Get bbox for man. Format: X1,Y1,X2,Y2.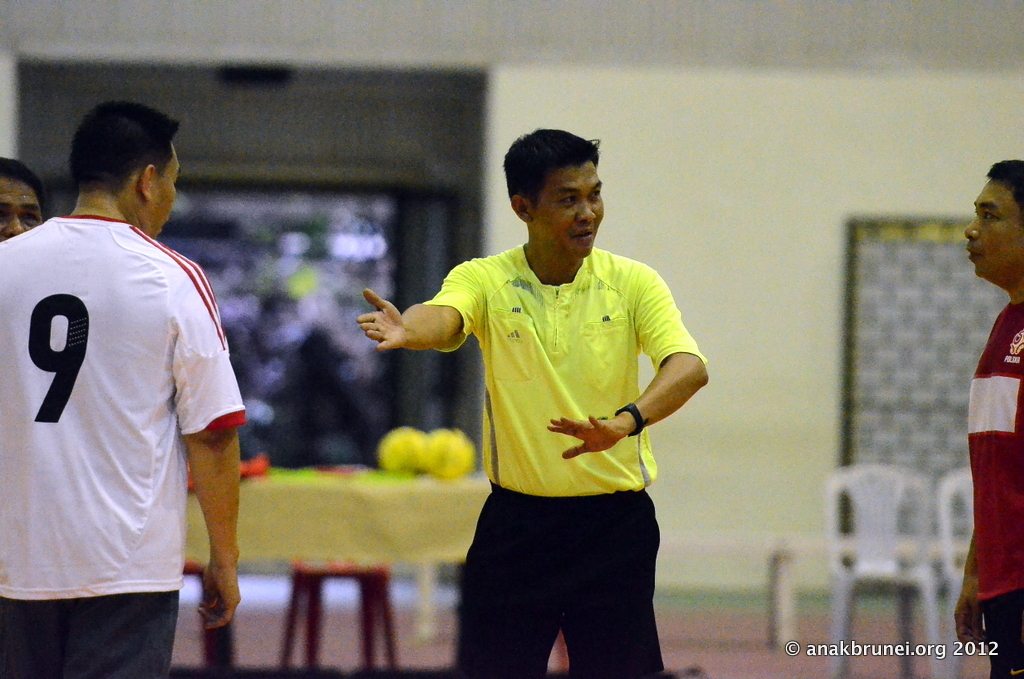
0,155,56,250.
